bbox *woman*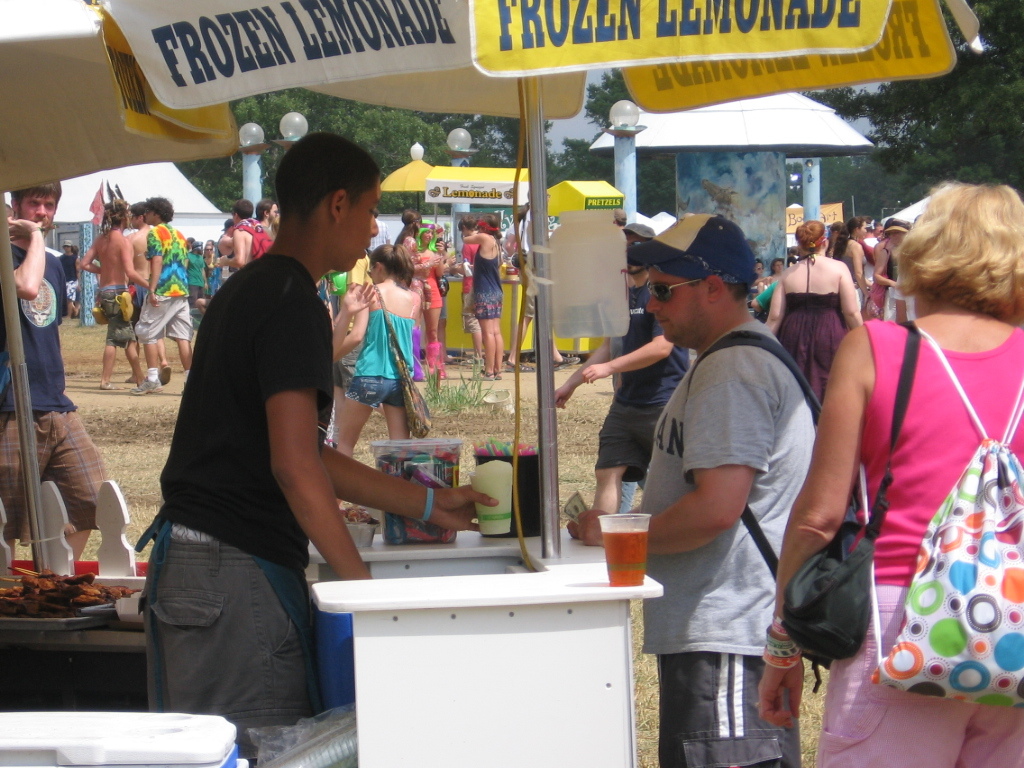
BBox(755, 247, 766, 299)
